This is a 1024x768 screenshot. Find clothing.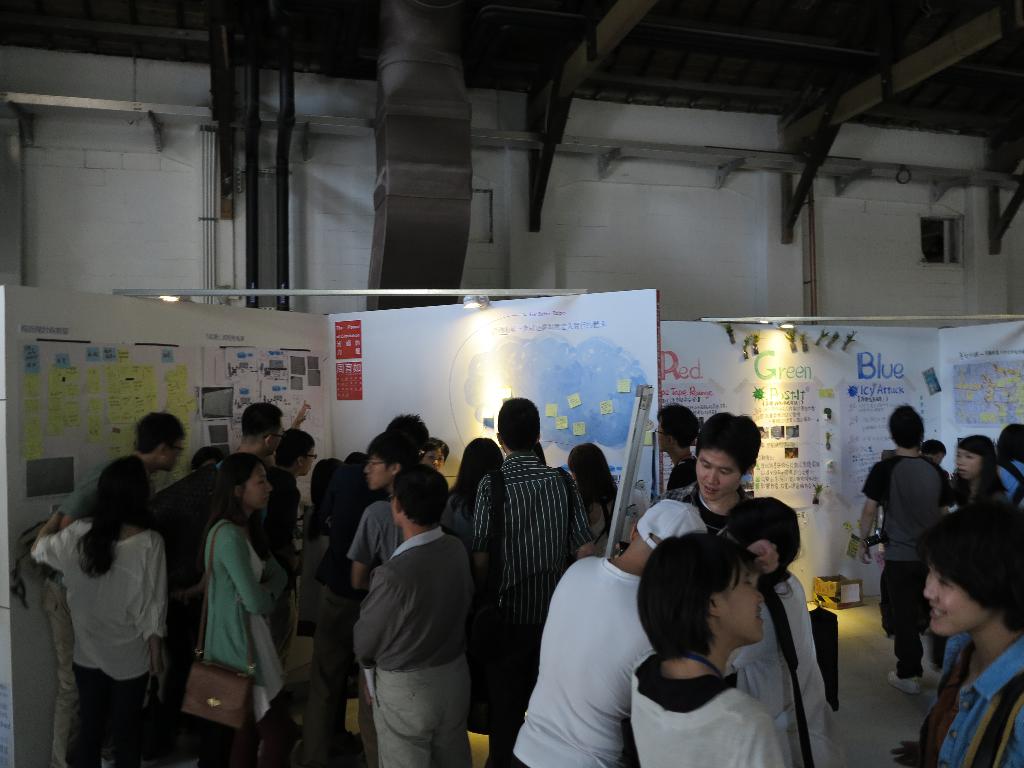
Bounding box: 929:641:1023:761.
